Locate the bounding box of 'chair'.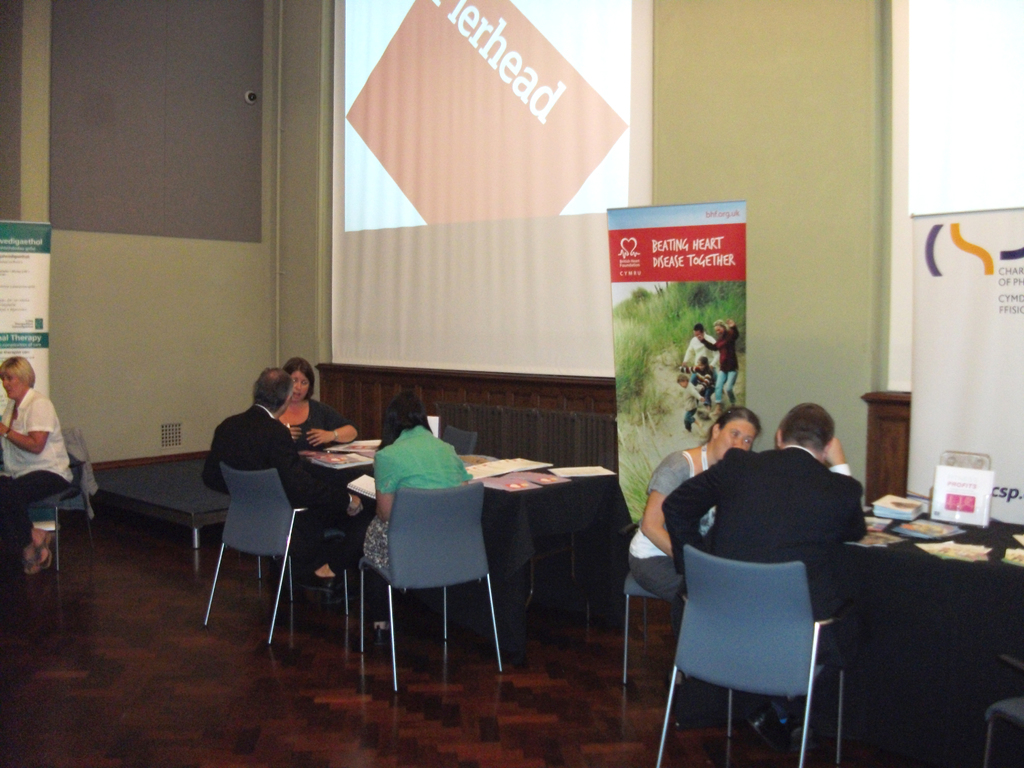
Bounding box: (201,463,351,645).
